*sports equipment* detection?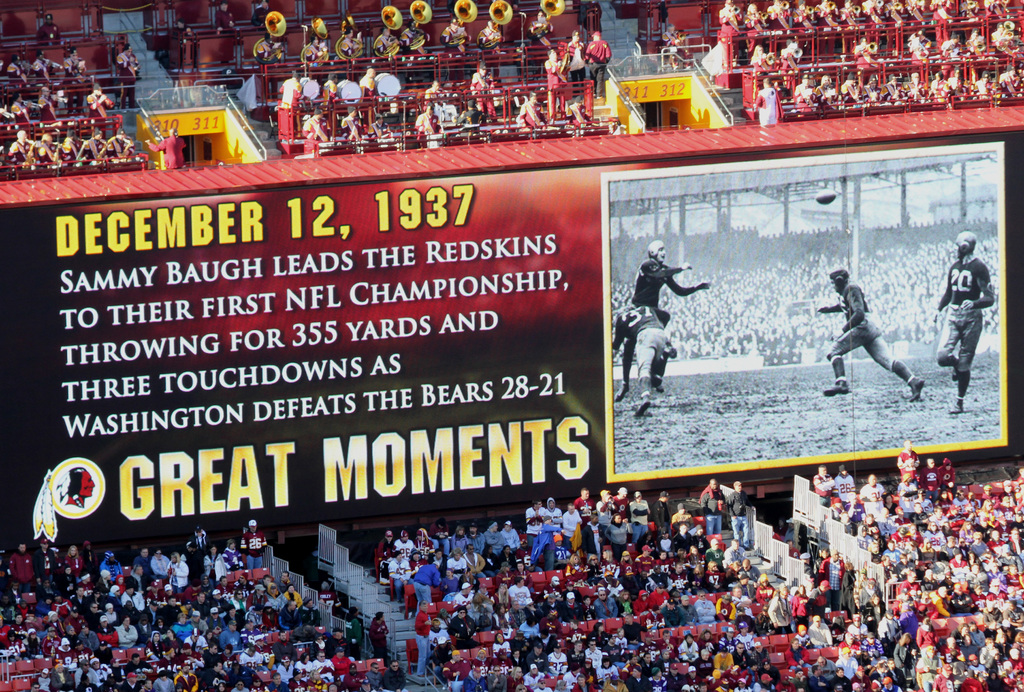
left=620, top=303, right=636, bottom=316
